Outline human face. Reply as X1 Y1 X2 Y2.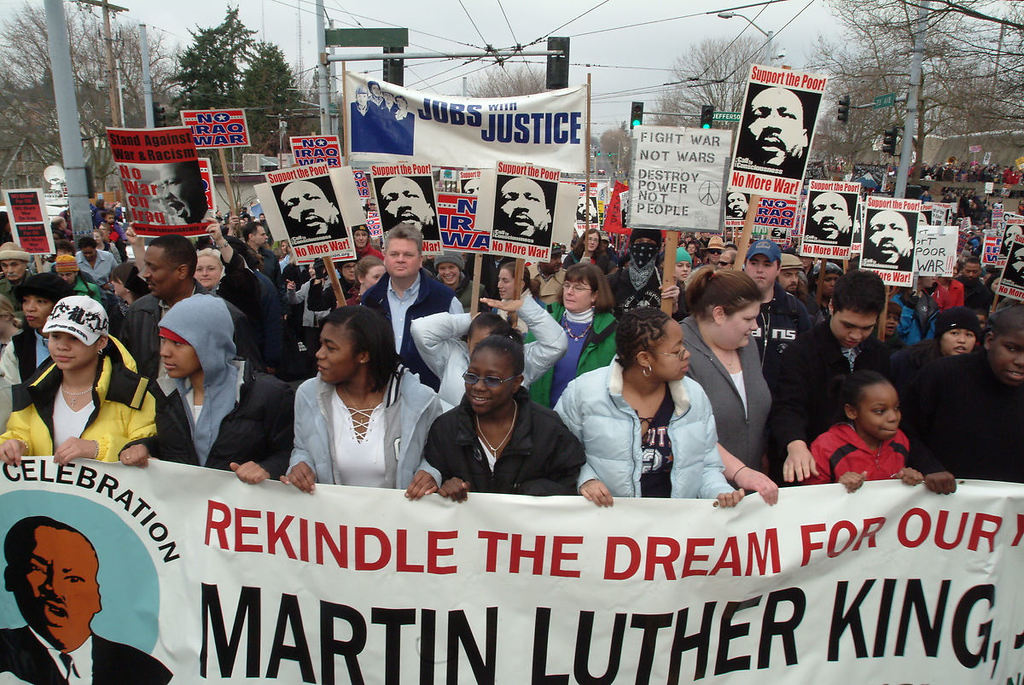
722 299 759 346.
